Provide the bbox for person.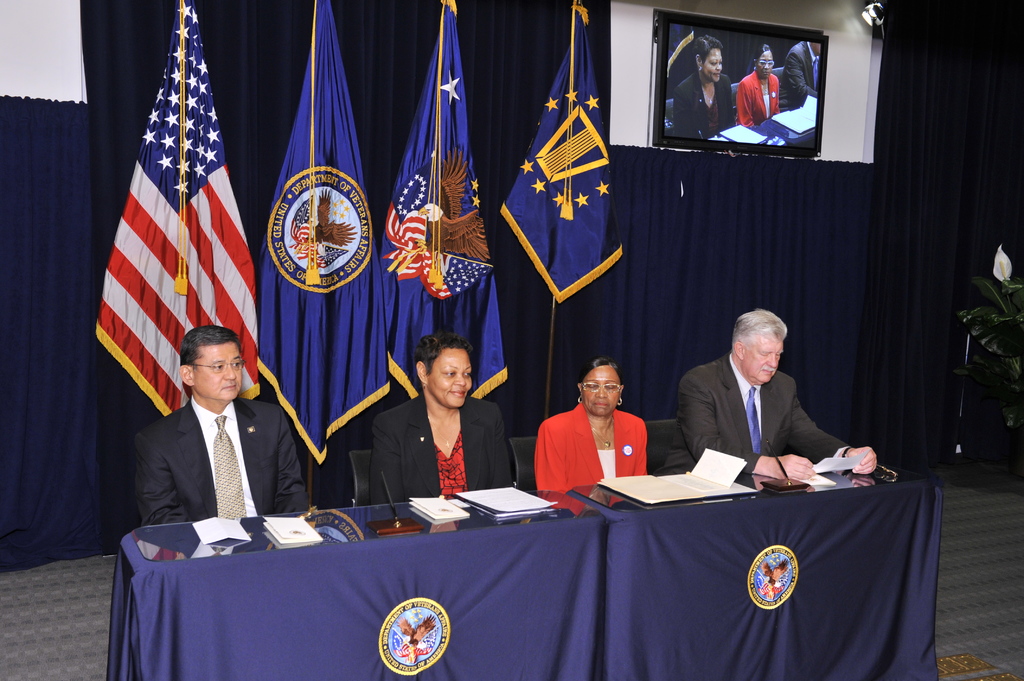
[671, 35, 737, 142].
